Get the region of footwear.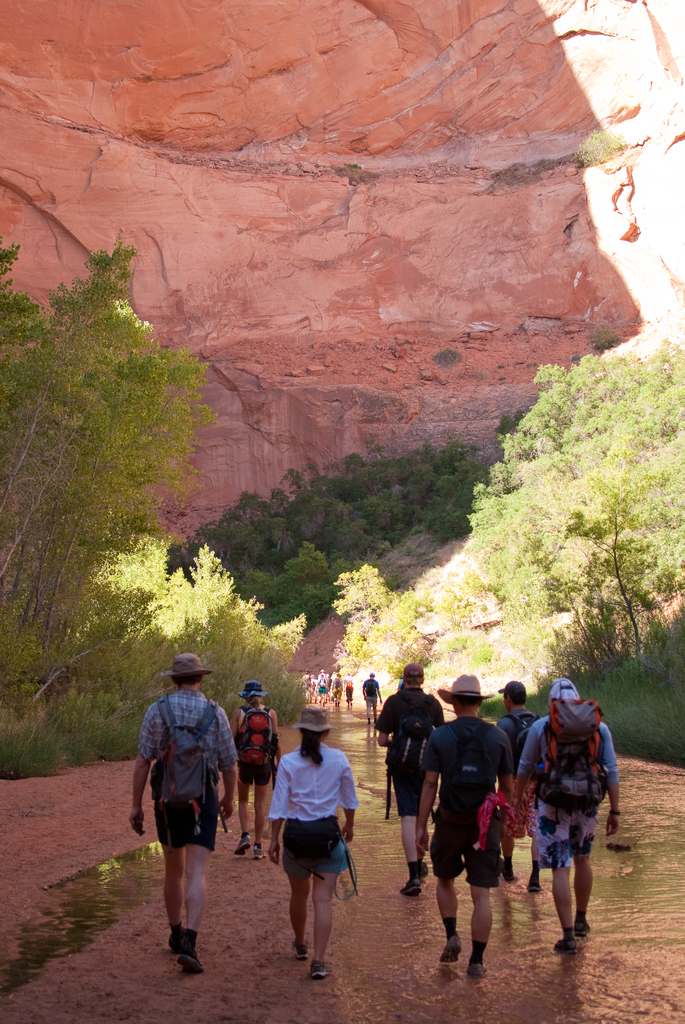
box(574, 916, 590, 936).
